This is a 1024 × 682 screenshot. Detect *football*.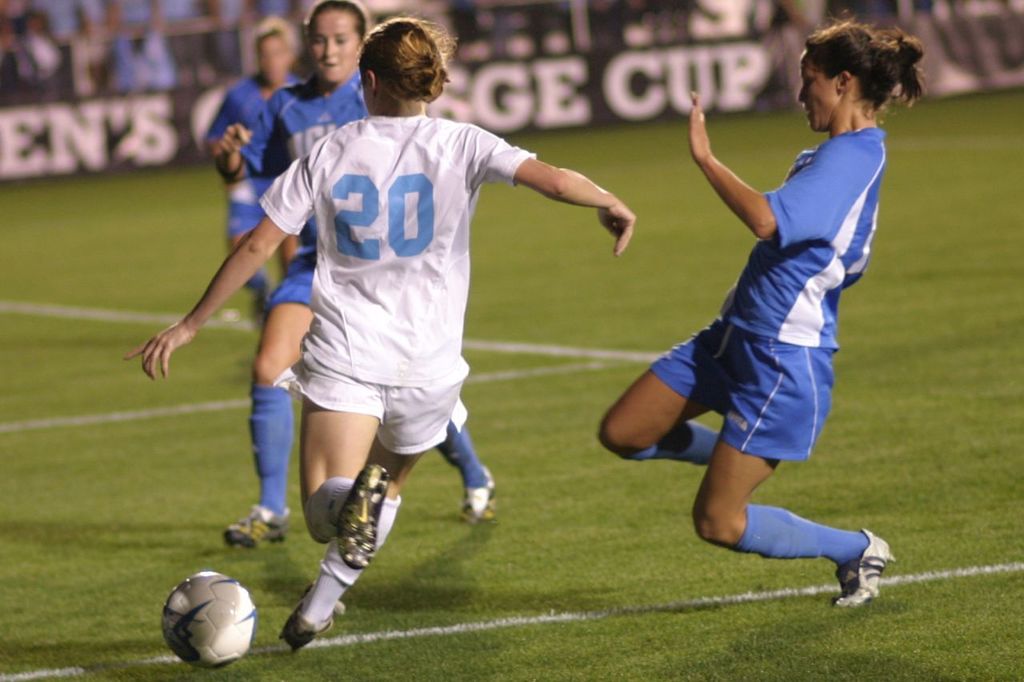
[x1=161, y1=569, x2=258, y2=672].
